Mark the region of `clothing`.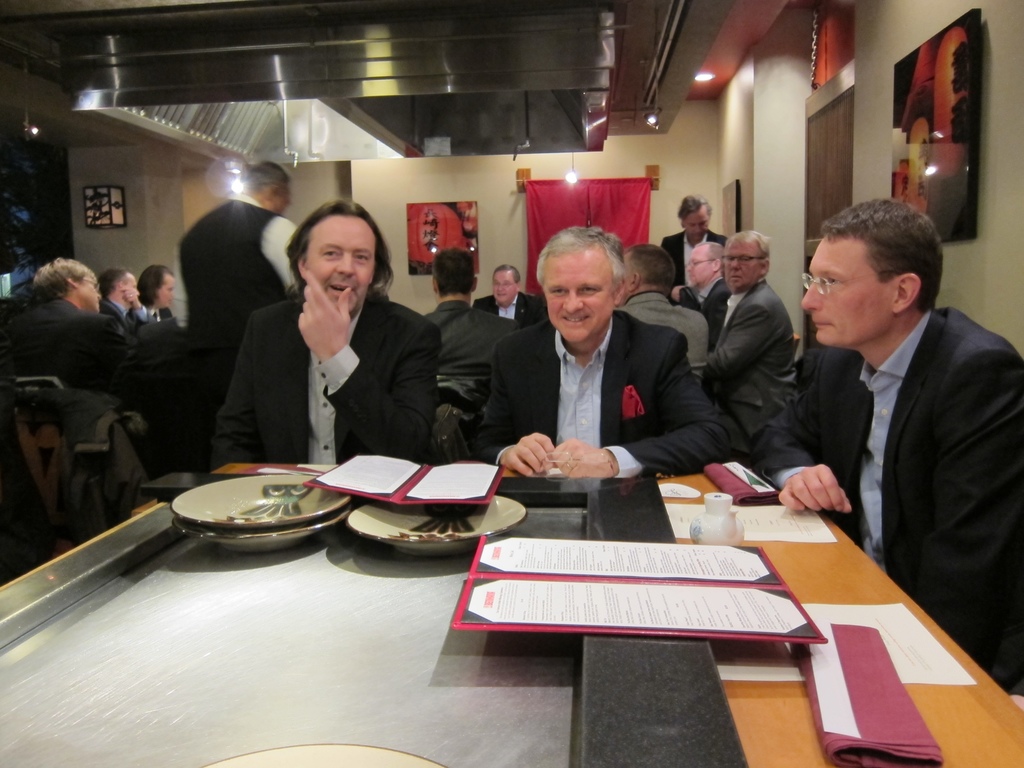
Region: locate(175, 195, 306, 415).
